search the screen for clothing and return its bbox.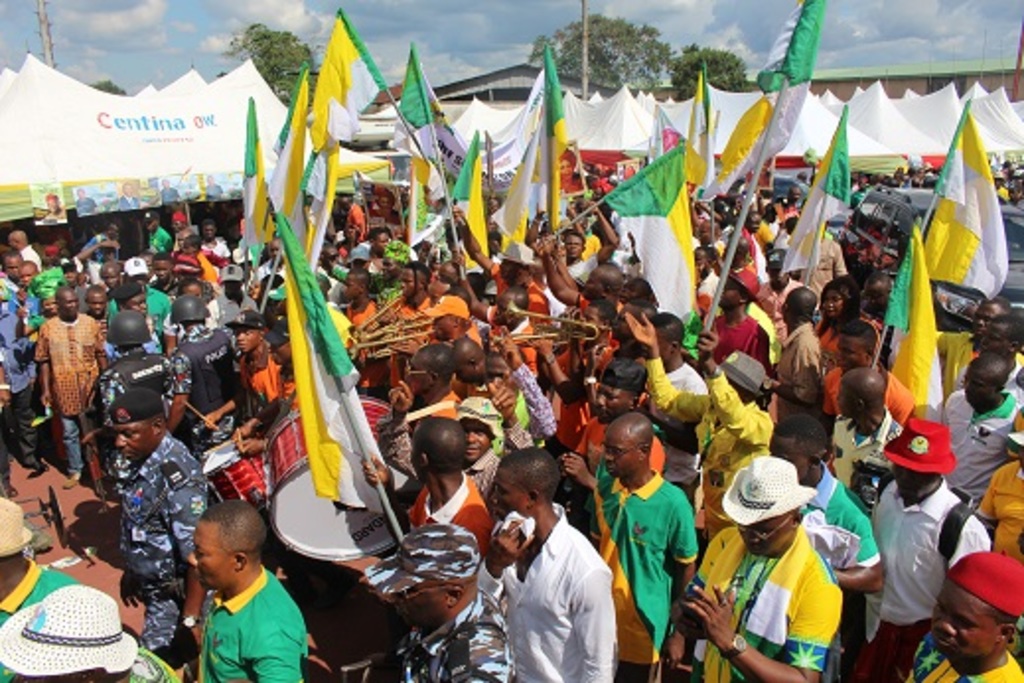
Found: [x1=485, y1=304, x2=549, y2=379].
